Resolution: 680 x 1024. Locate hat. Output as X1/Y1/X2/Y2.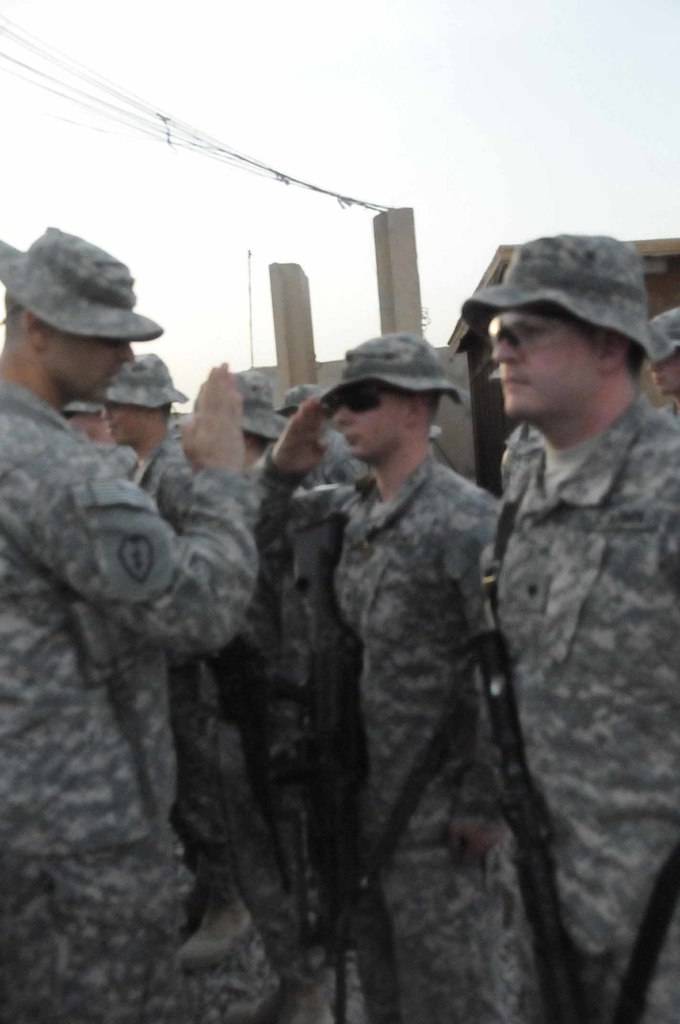
457/232/679/357.
